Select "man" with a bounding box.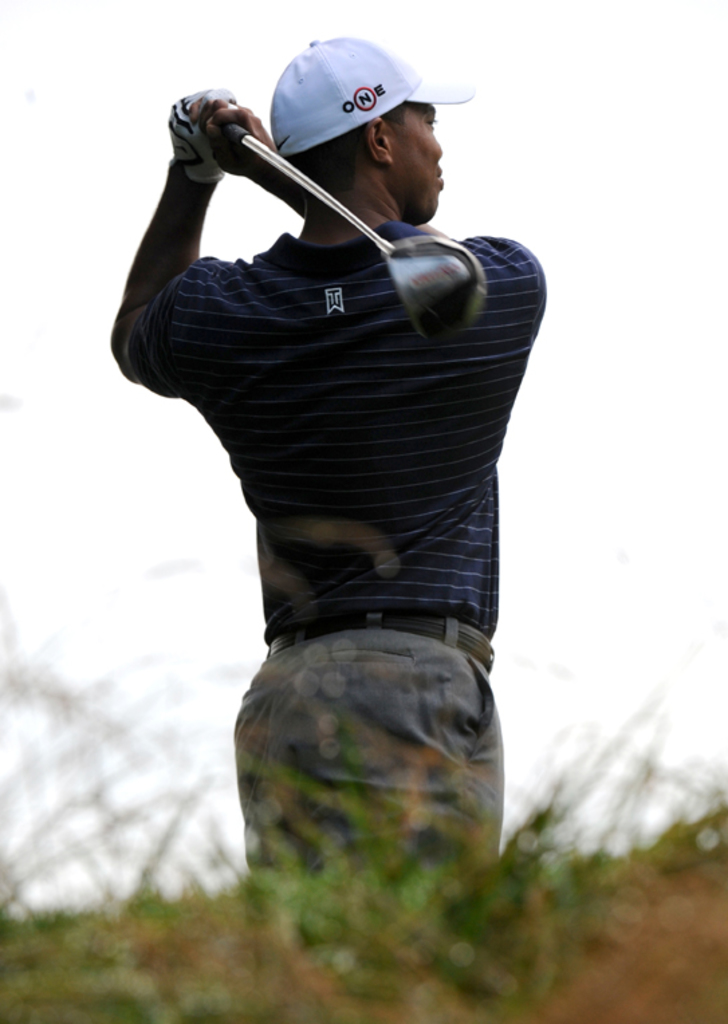
region(111, 35, 551, 919).
